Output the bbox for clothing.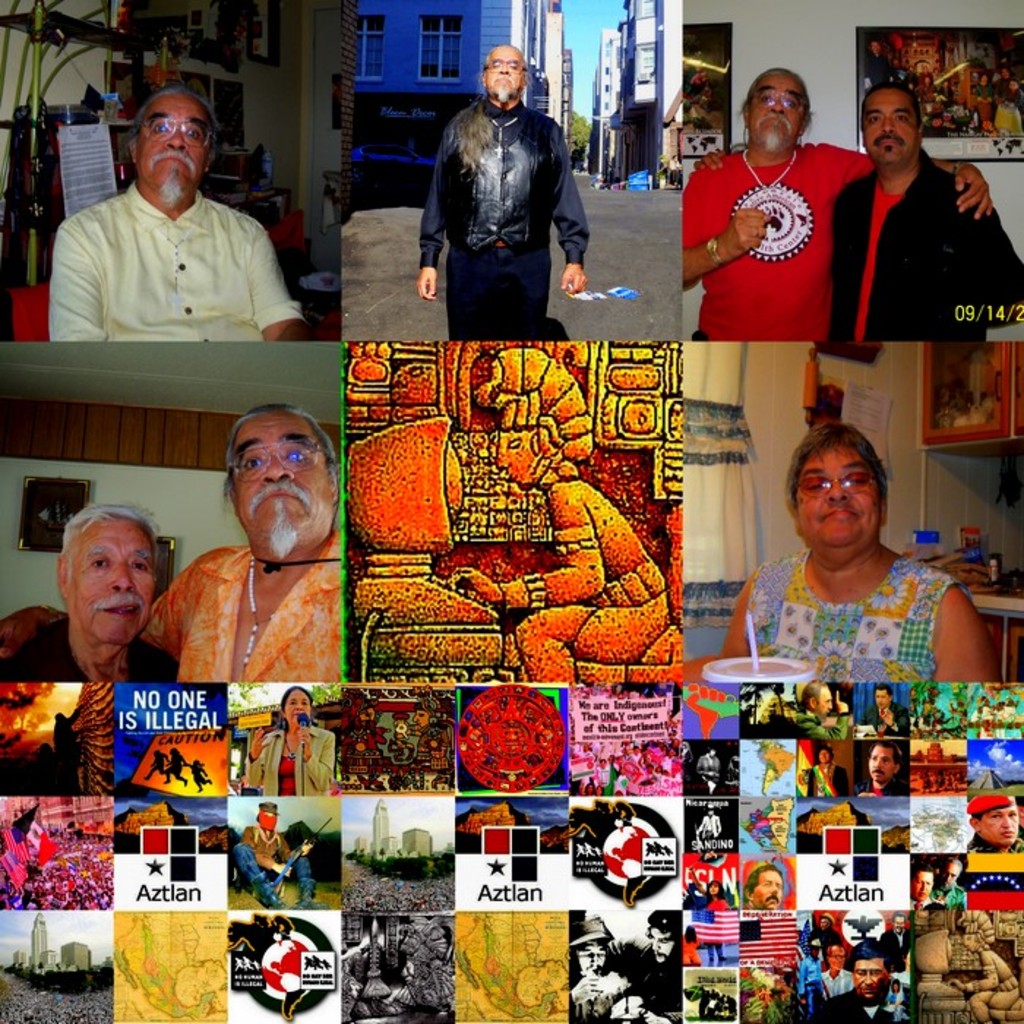
(679, 143, 873, 342).
